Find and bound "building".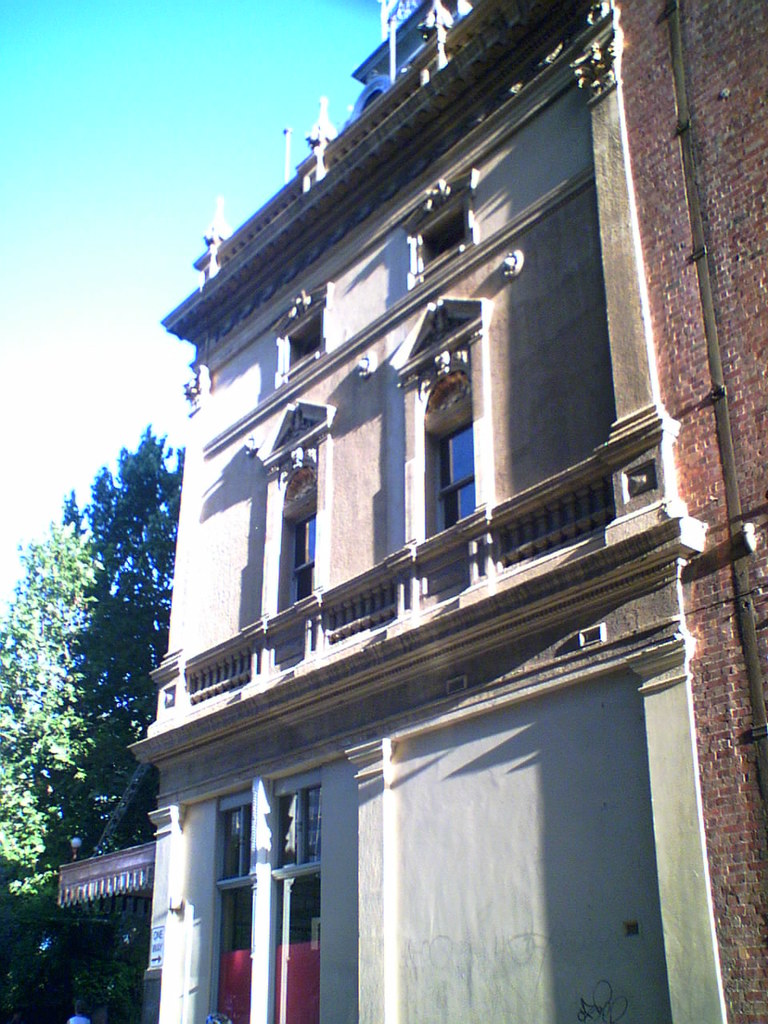
Bound: left=59, top=0, right=767, bottom=1023.
